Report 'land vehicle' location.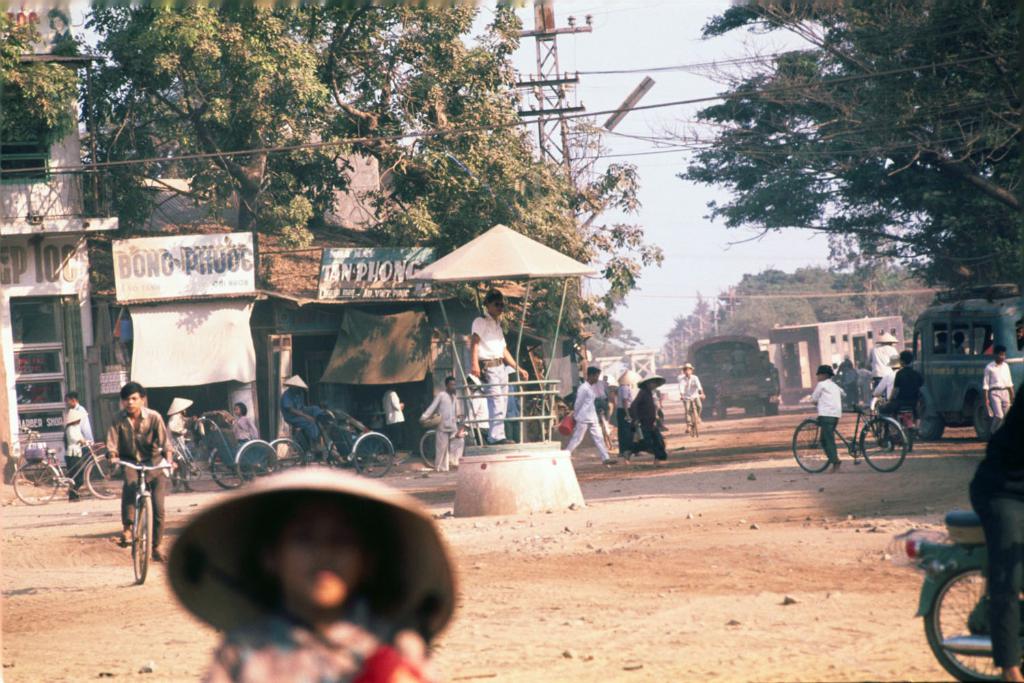
Report: l=16, t=435, r=126, b=506.
